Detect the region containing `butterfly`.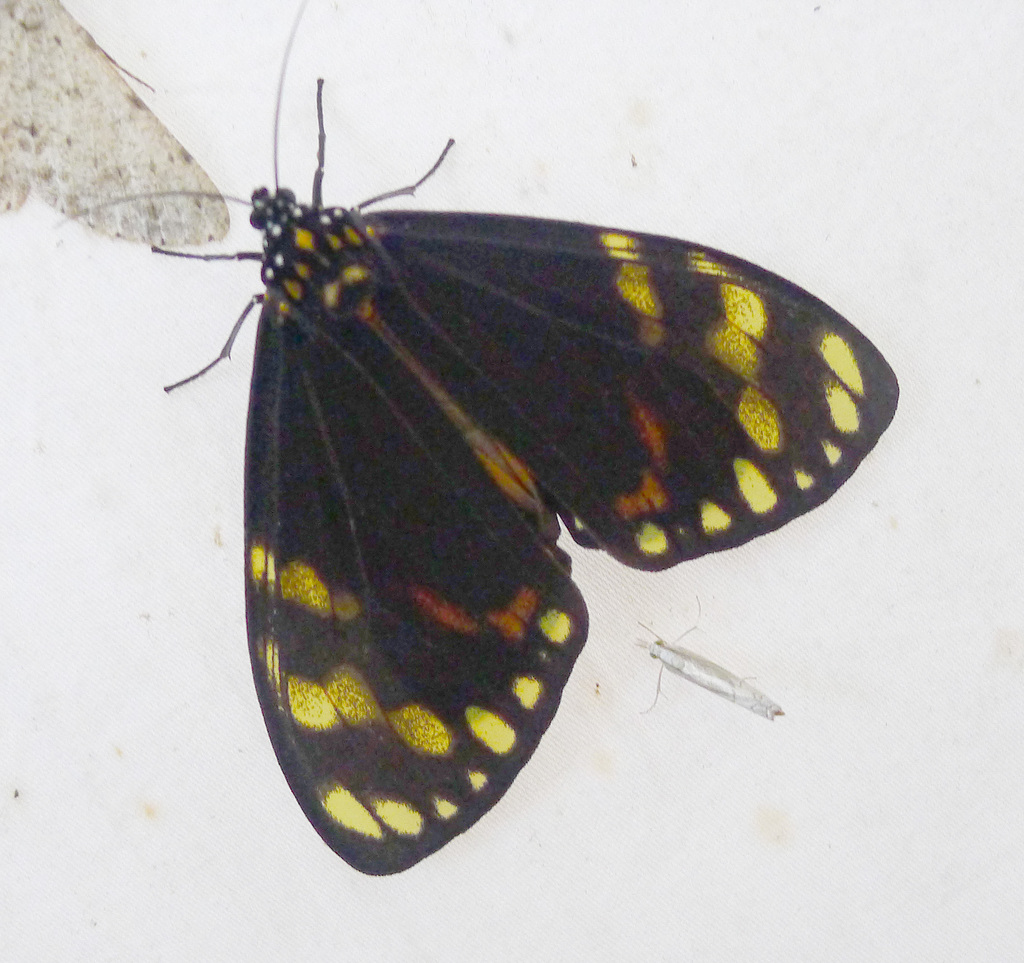
632/598/783/715.
